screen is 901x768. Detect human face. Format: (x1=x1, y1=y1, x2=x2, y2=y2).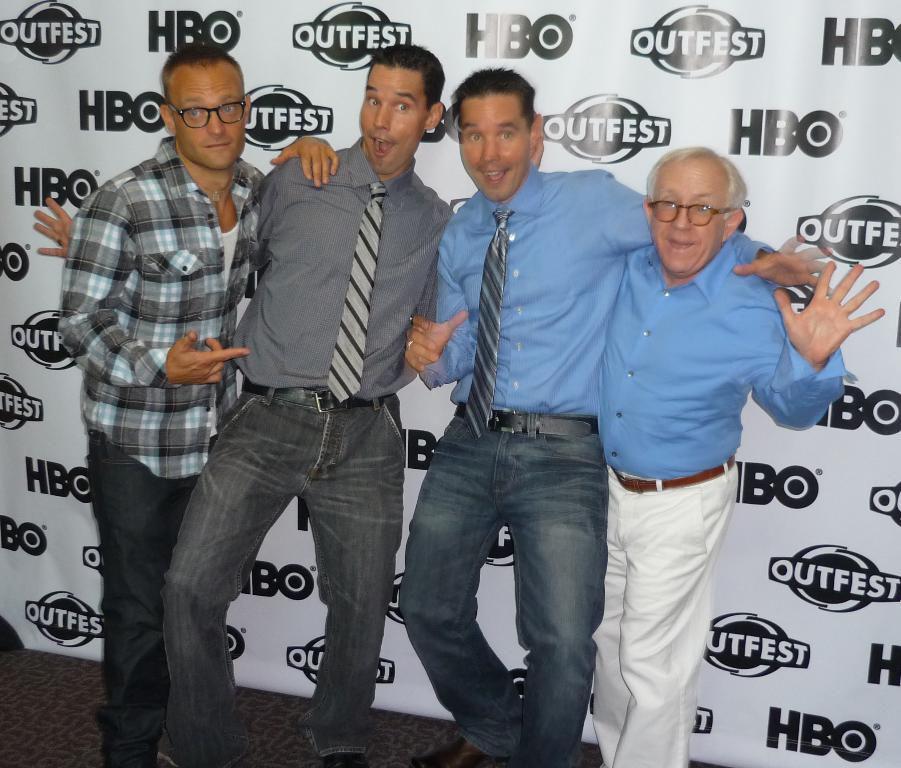
(x1=359, y1=65, x2=425, y2=180).
